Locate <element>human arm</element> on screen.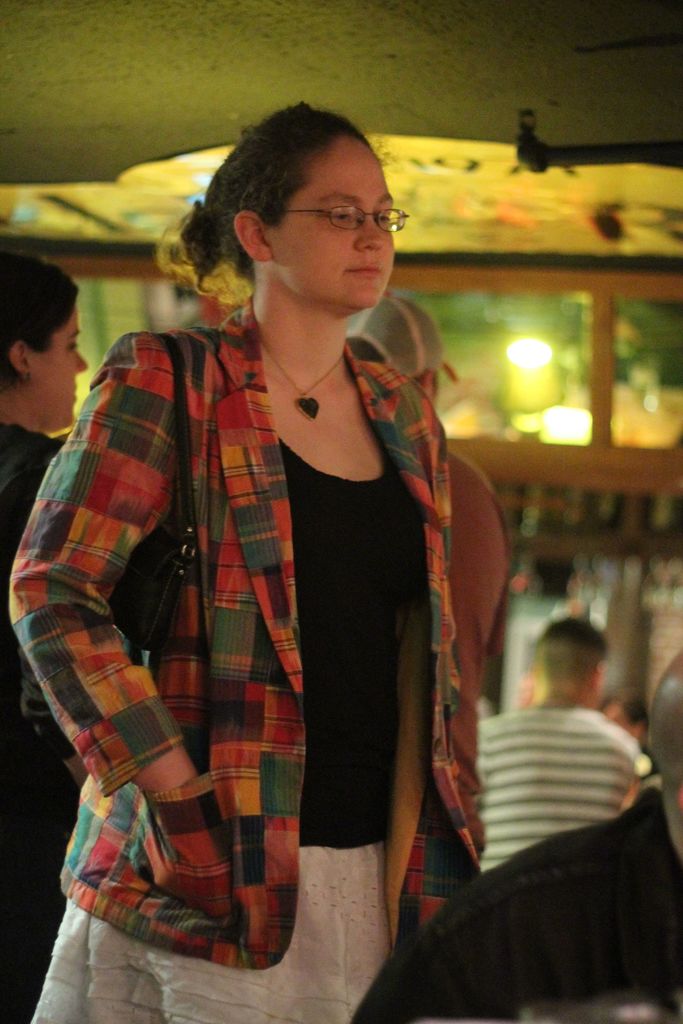
On screen at 29, 348, 242, 949.
